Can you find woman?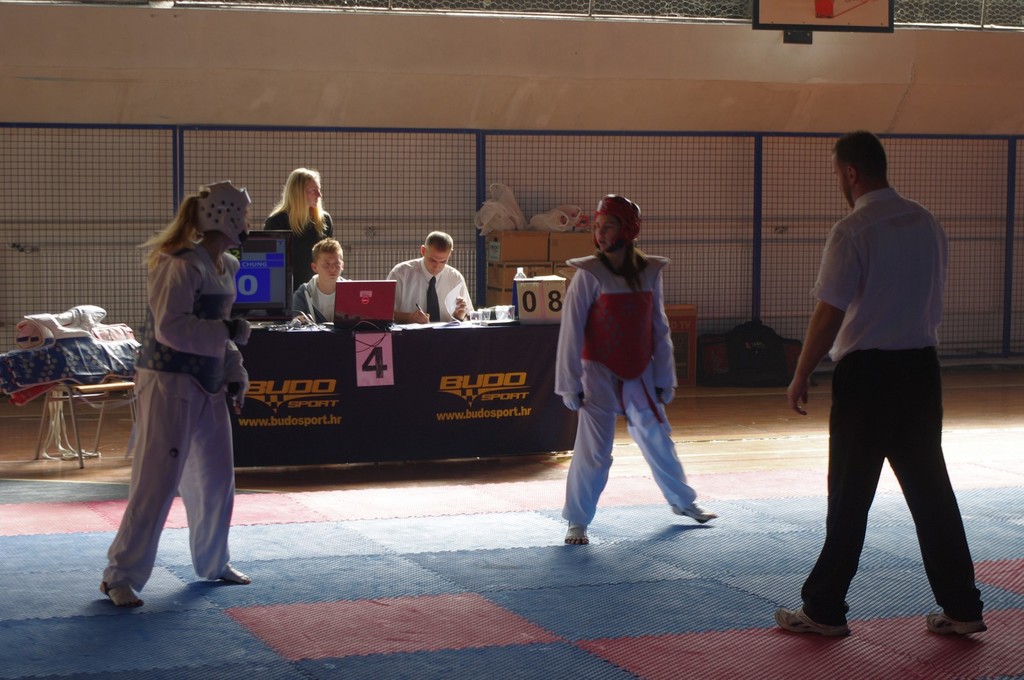
Yes, bounding box: bbox(556, 194, 710, 539).
